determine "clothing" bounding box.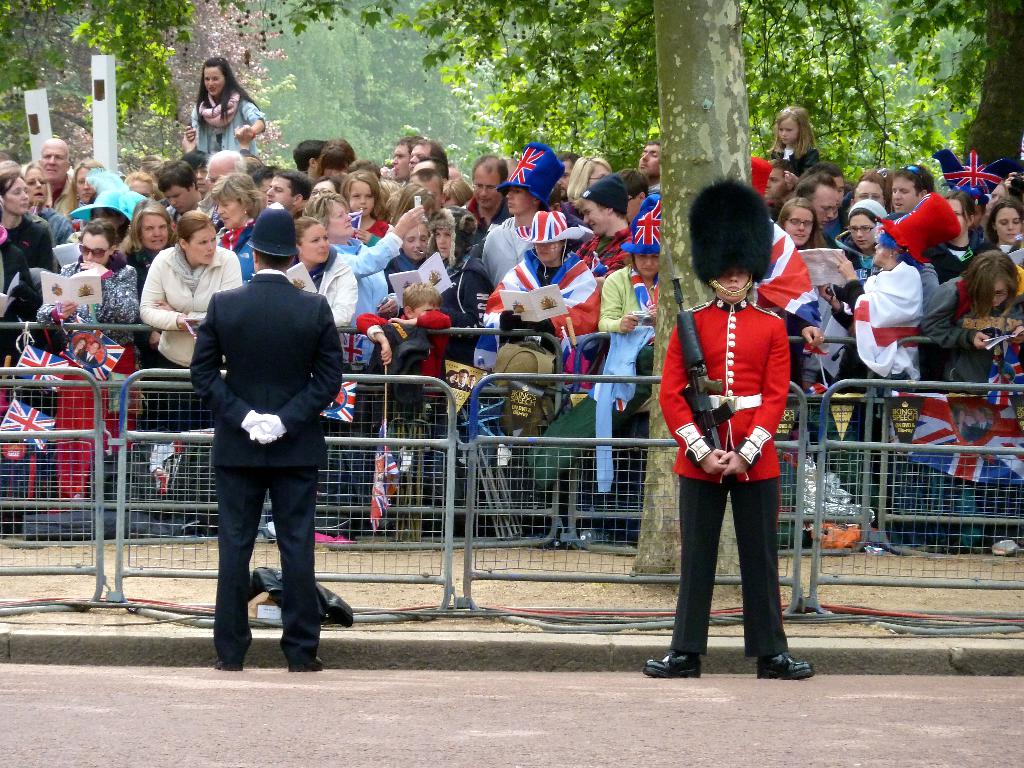
Determined: detection(10, 213, 52, 271).
